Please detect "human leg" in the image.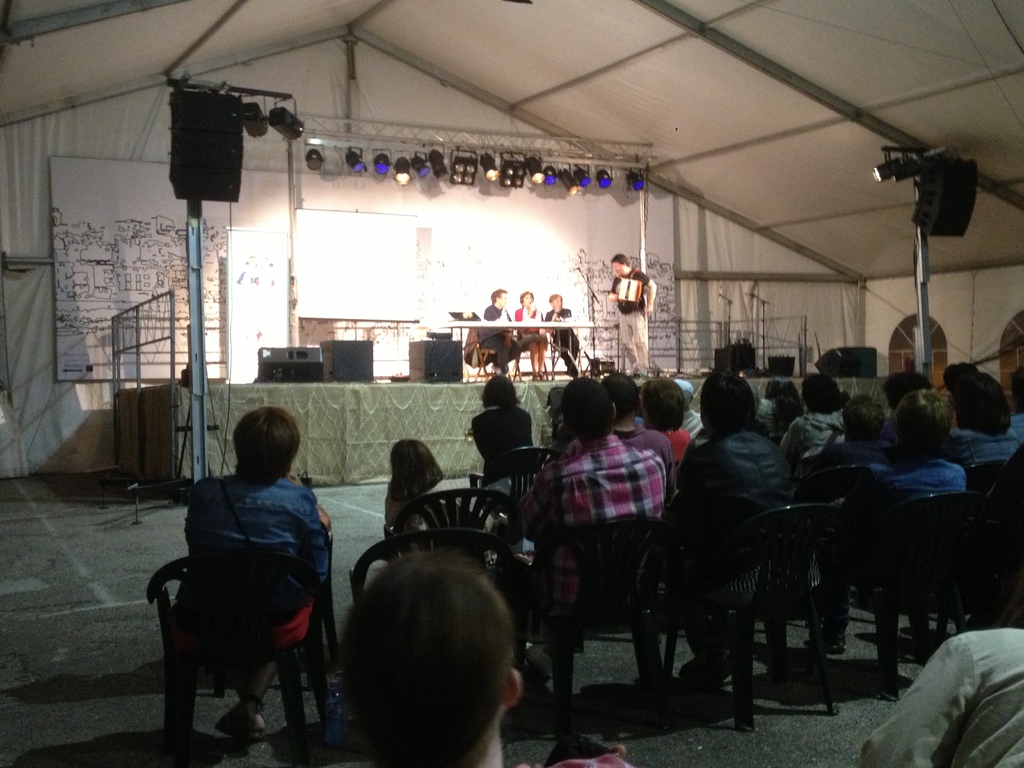
x1=477 y1=334 x2=577 y2=378.
